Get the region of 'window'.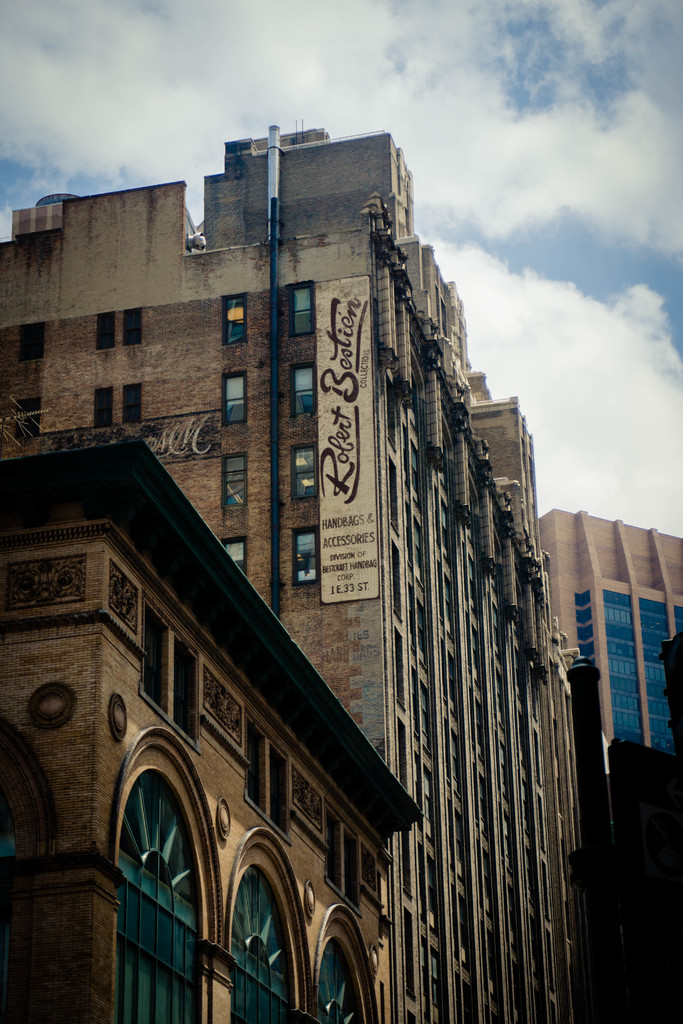
86, 391, 118, 433.
